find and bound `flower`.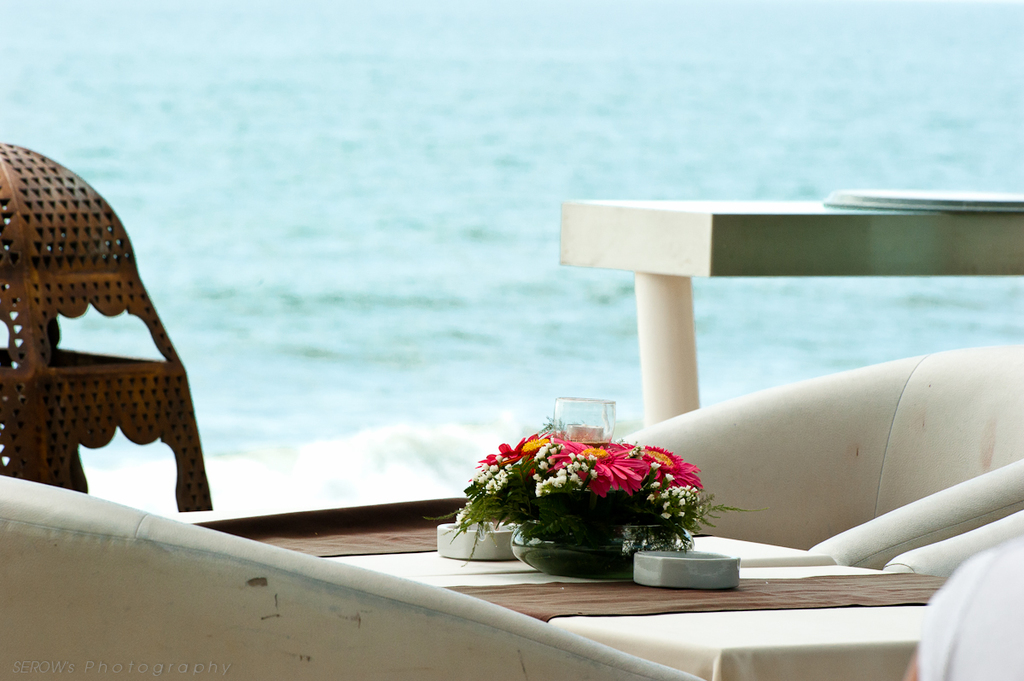
Bound: locate(557, 437, 651, 492).
